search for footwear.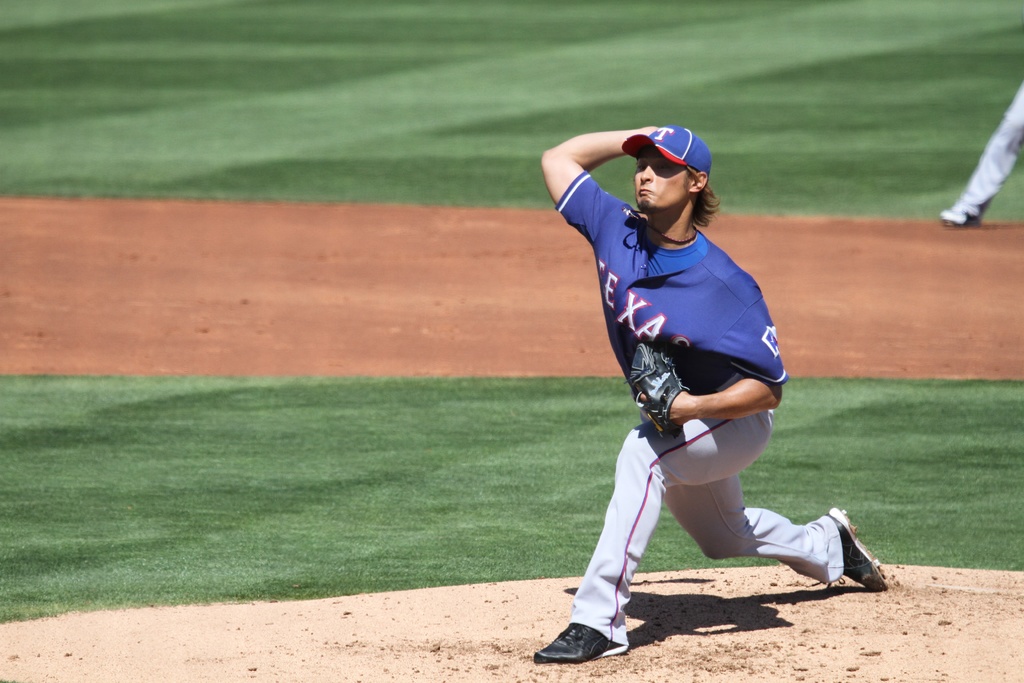
Found at [804, 523, 881, 595].
